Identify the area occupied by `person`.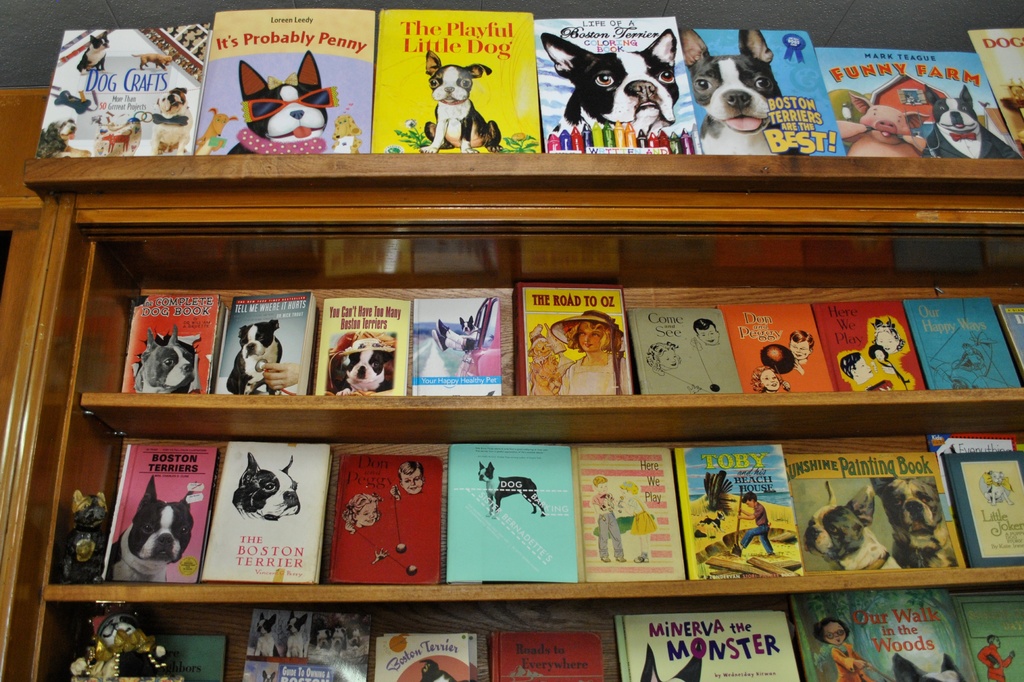
Area: {"left": 976, "top": 635, "right": 1016, "bottom": 681}.
